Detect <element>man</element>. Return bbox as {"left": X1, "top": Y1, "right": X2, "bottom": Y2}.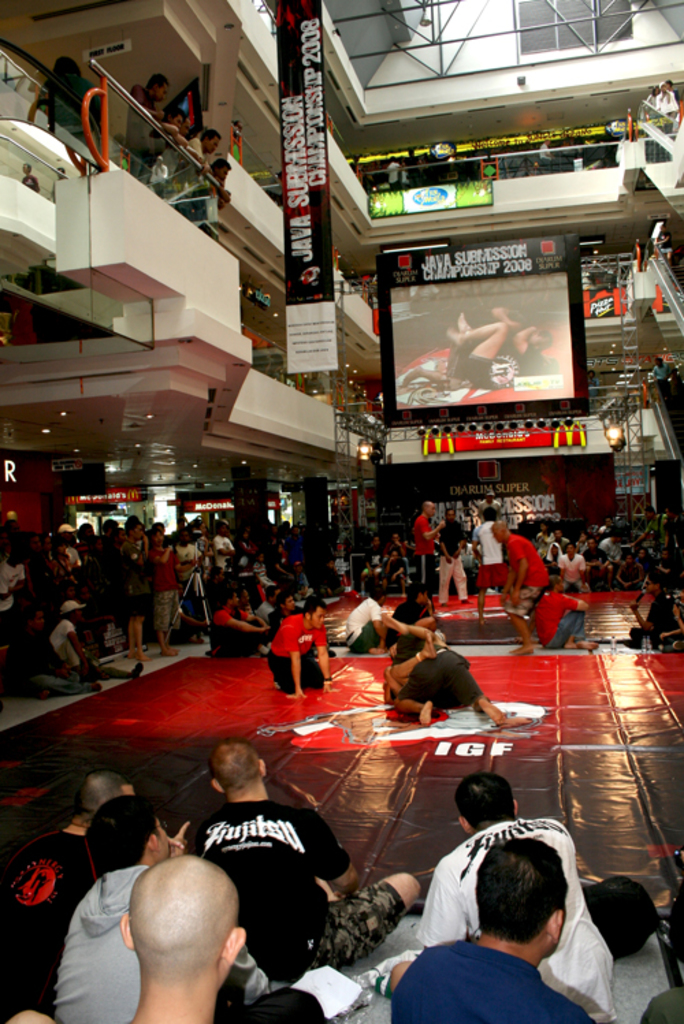
{"left": 435, "top": 763, "right": 629, "bottom": 1023}.
